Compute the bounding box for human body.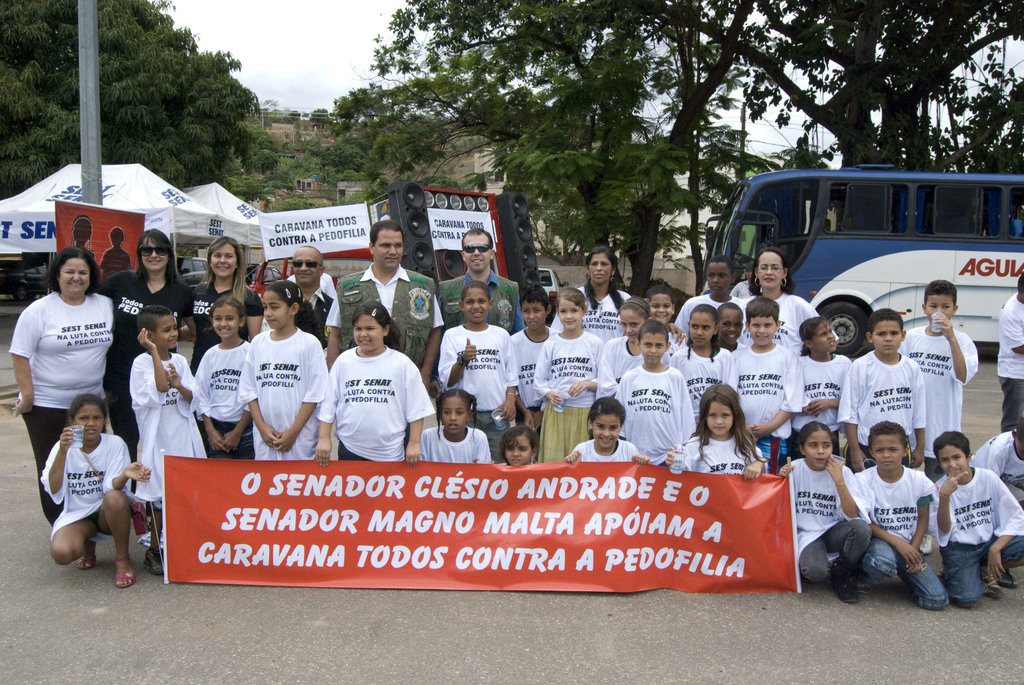
bbox=[603, 293, 653, 411].
